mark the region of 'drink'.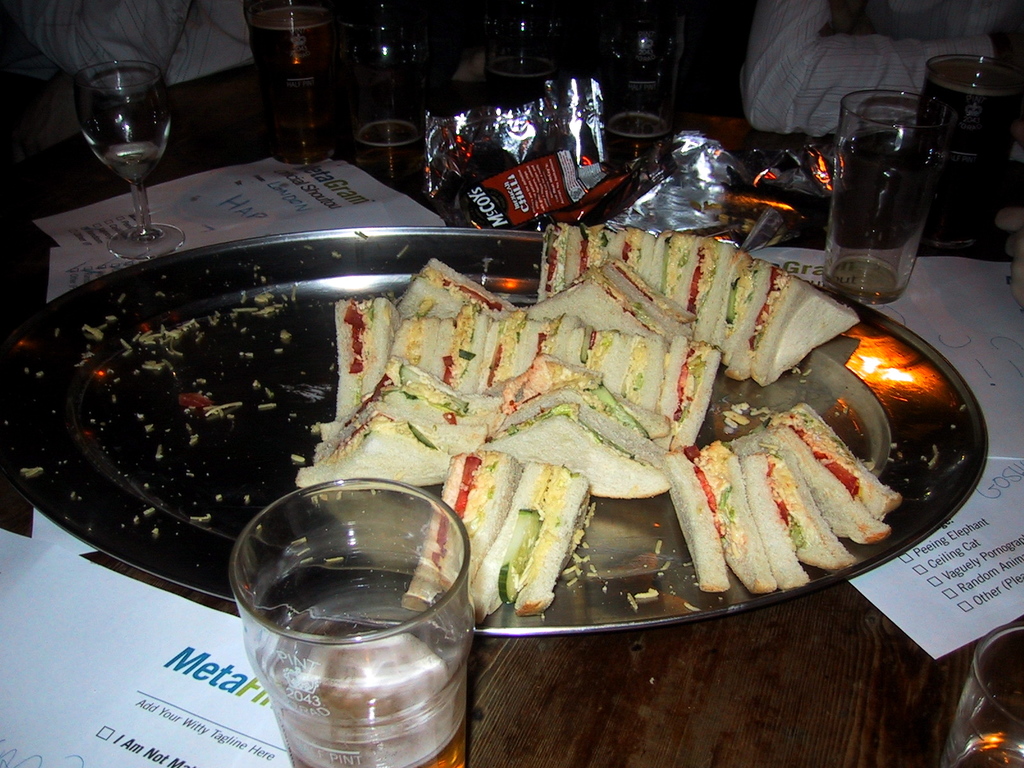
Region: (944,733,1023,767).
